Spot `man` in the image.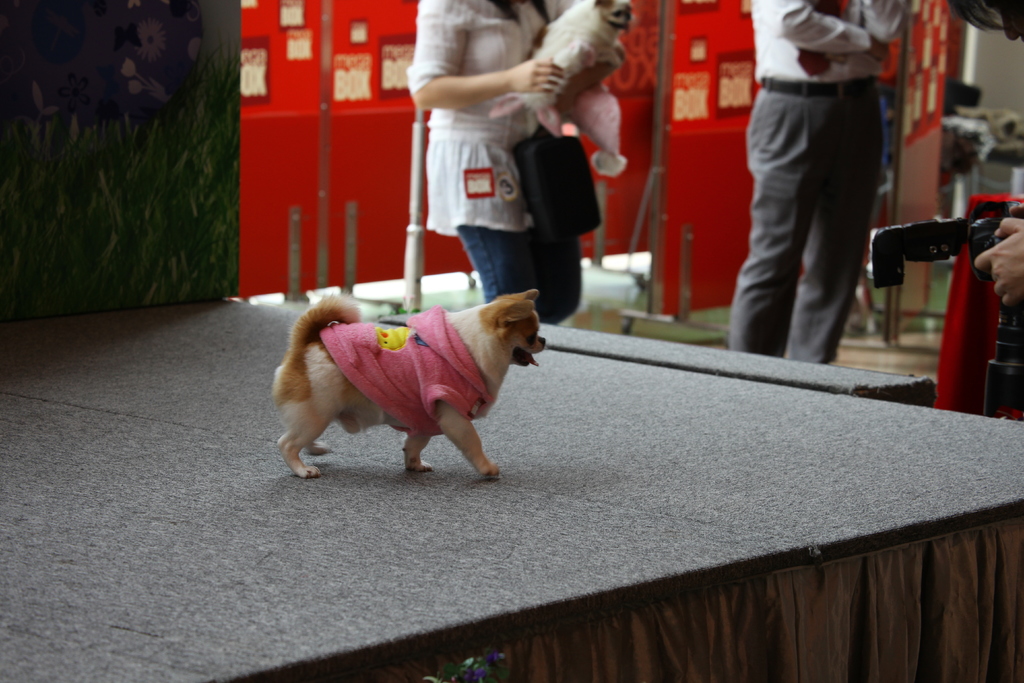
`man` found at x1=718, y1=0, x2=908, y2=377.
